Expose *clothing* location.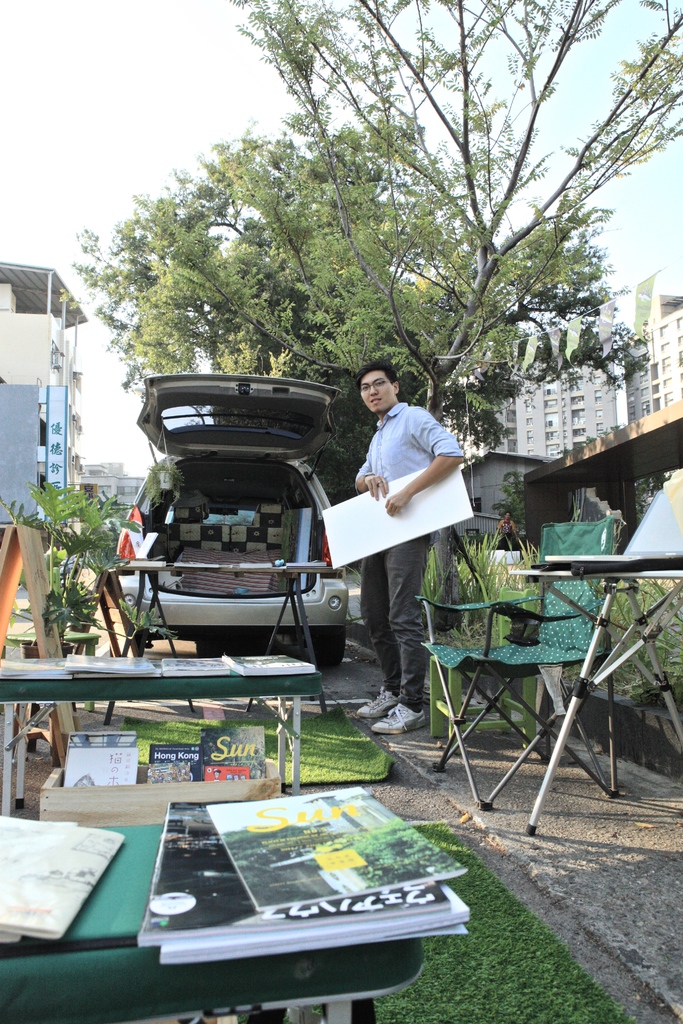
Exposed at {"x1": 359, "y1": 396, "x2": 467, "y2": 703}.
